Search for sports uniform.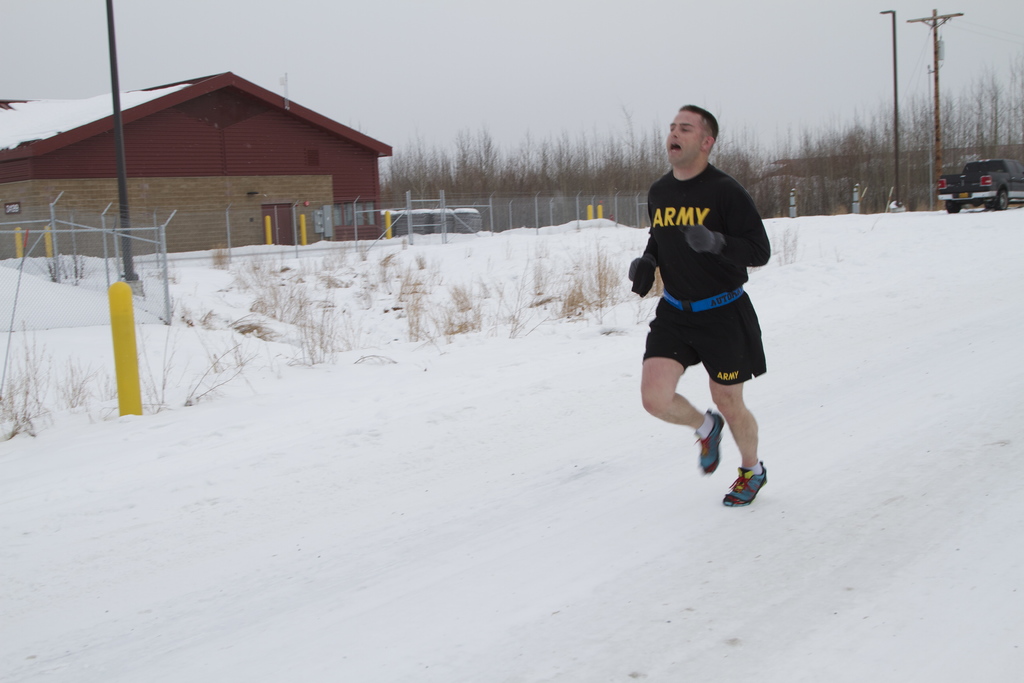
Found at {"left": 624, "top": 169, "right": 783, "bottom": 502}.
